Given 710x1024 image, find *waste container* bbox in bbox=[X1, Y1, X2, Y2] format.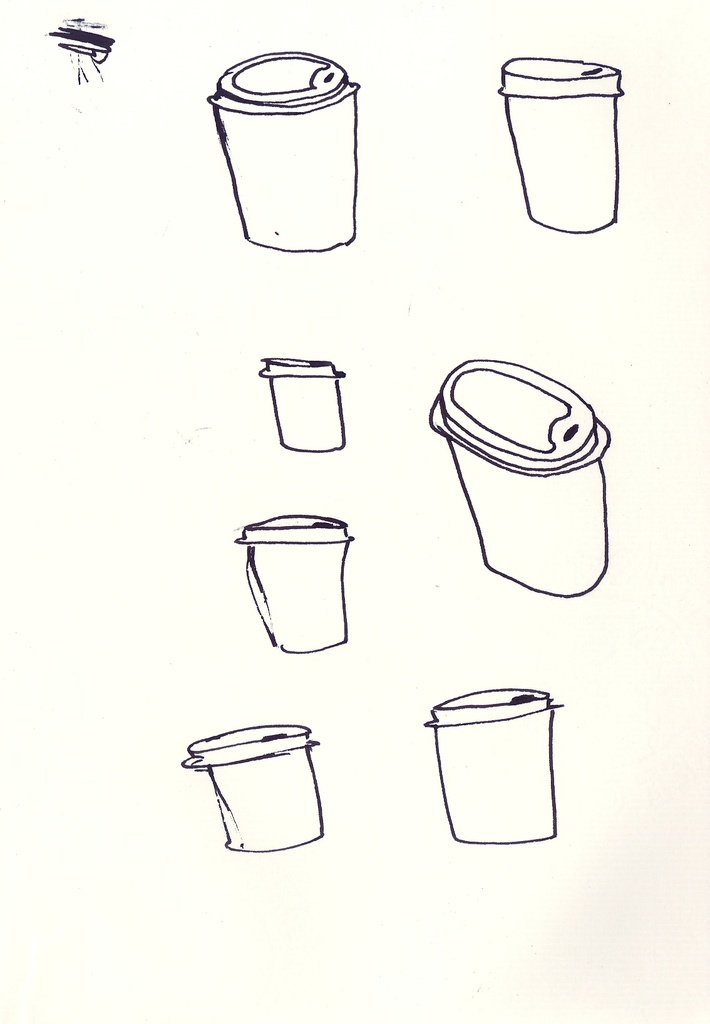
bbox=[178, 715, 330, 848].
